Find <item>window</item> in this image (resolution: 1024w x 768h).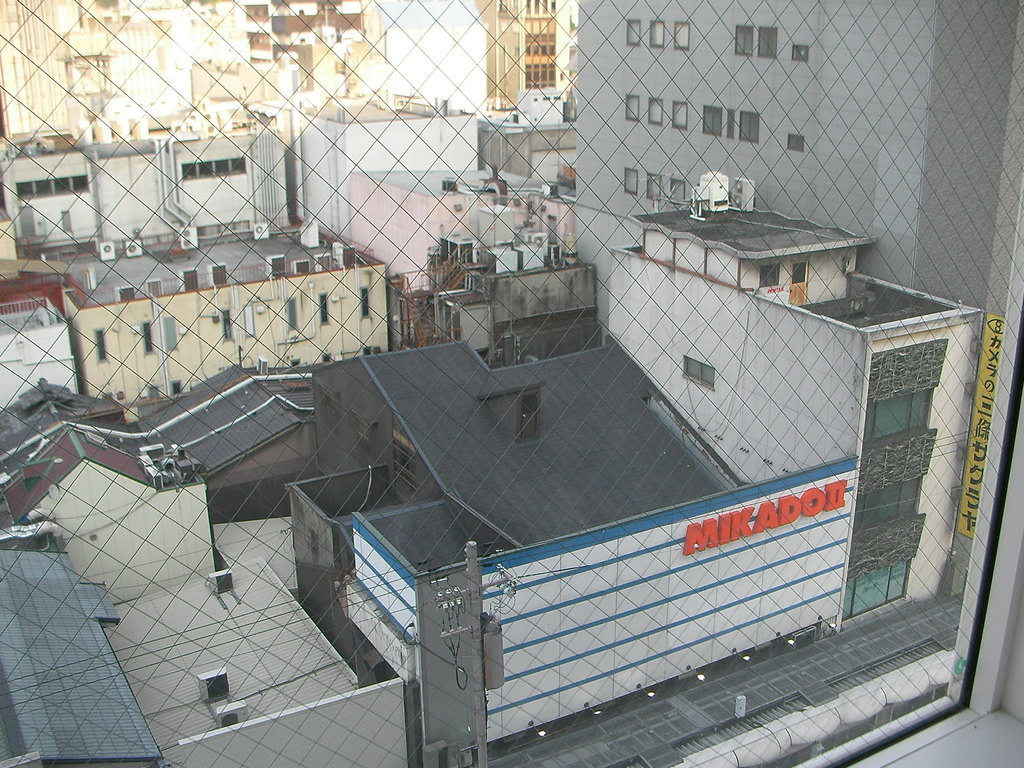
(755, 29, 782, 58).
